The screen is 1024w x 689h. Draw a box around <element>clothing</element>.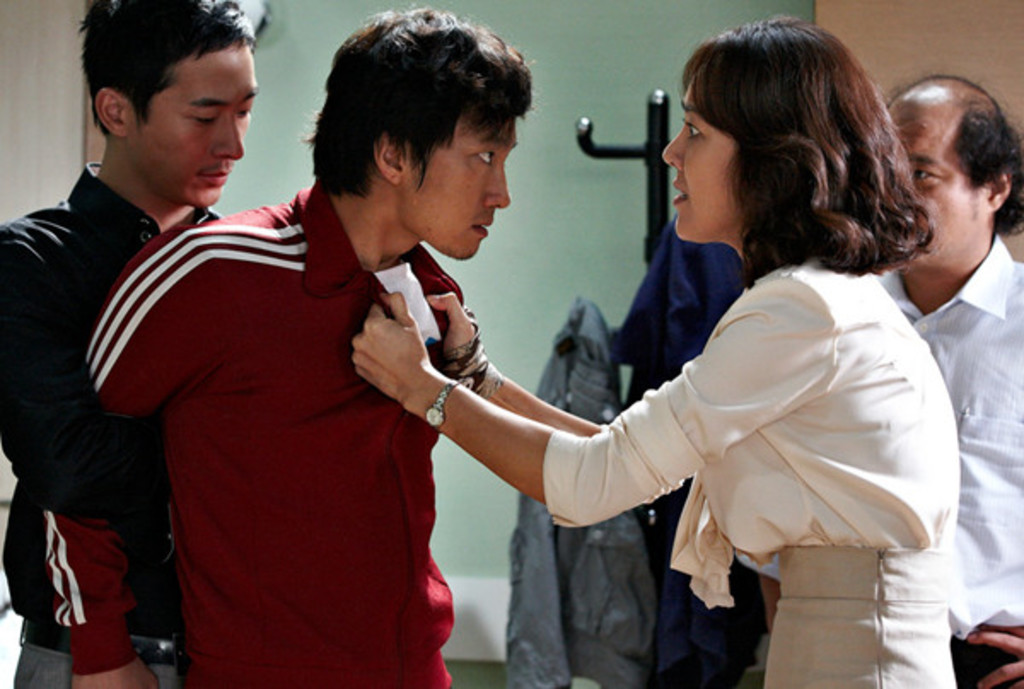
box(872, 230, 1022, 687).
